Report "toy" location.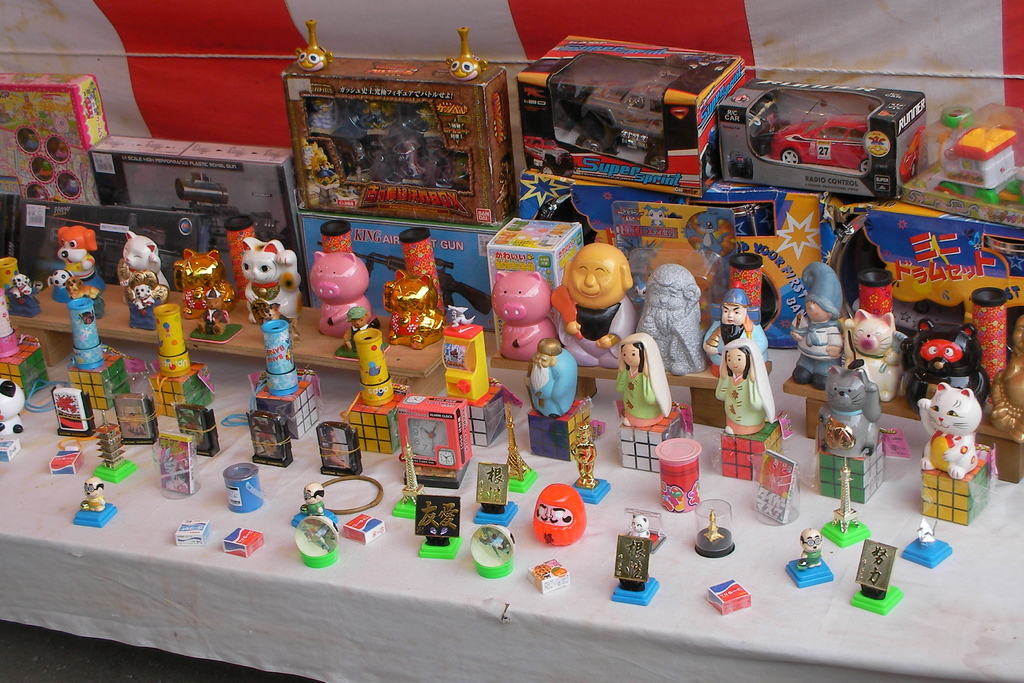
Report: select_region(550, 242, 638, 368).
